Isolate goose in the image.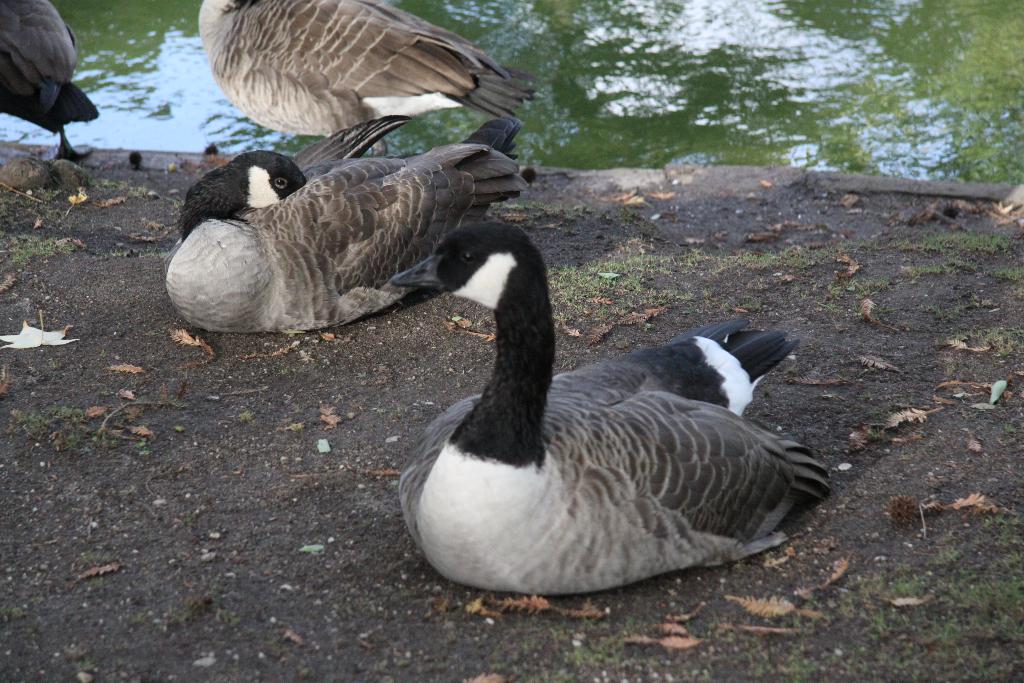
Isolated region: pyautogui.locateOnScreen(159, 112, 539, 336).
